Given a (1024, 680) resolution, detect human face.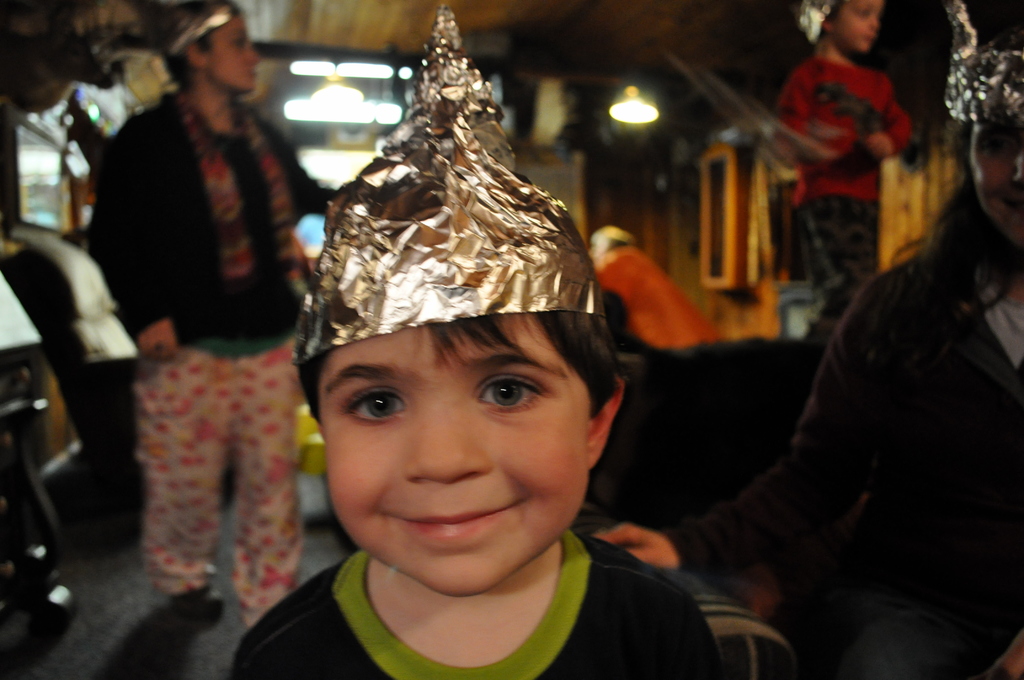
Rect(972, 121, 1023, 227).
